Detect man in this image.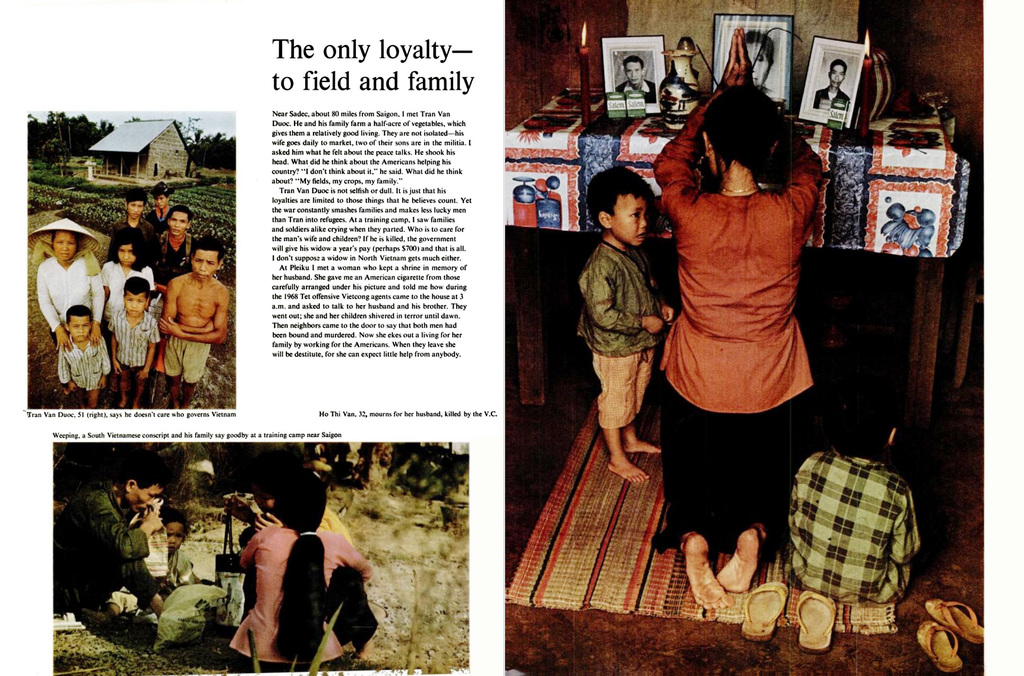
Detection: [157, 203, 200, 286].
